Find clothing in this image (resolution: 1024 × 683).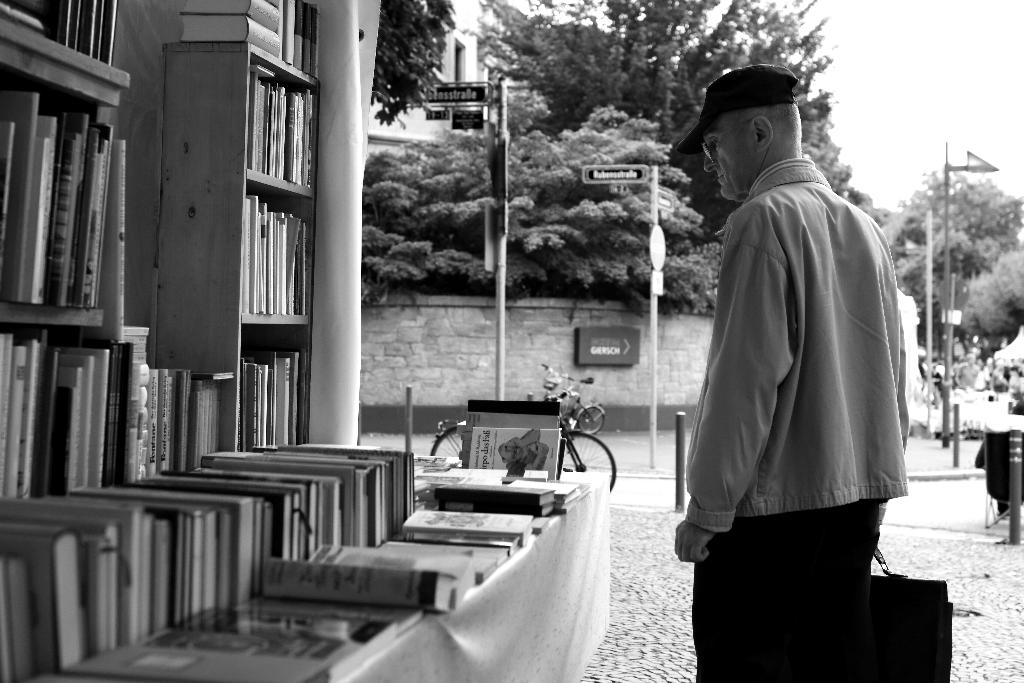
701/163/919/539.
